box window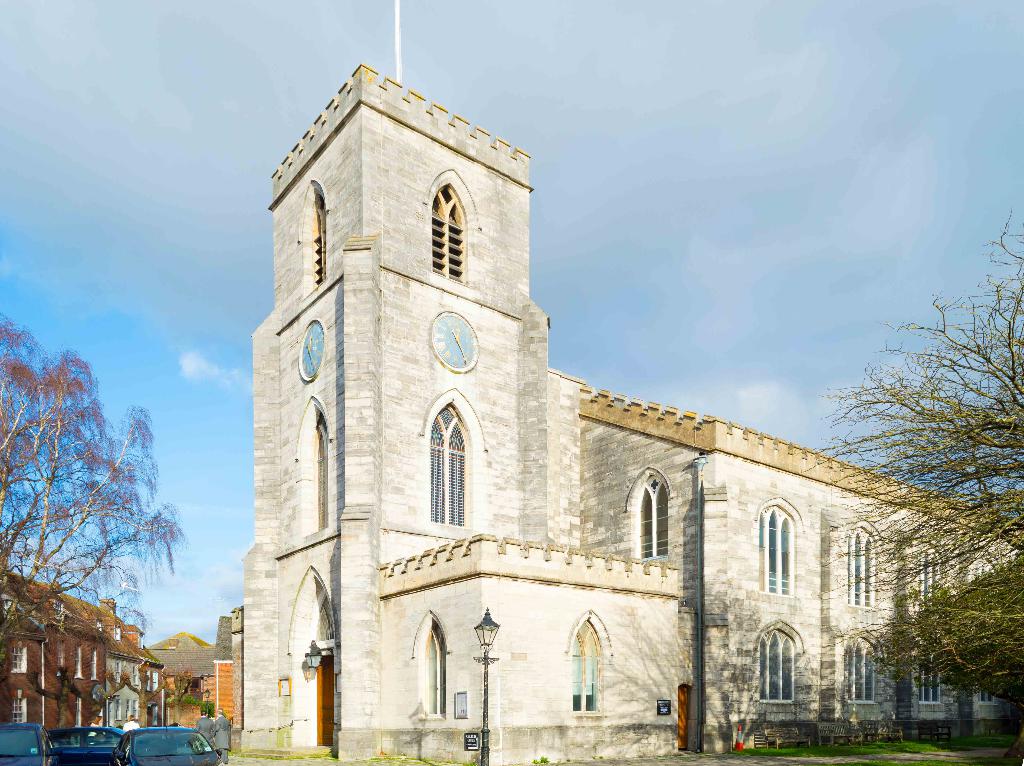
(left=846, top=521, right=878, bottom=600)
